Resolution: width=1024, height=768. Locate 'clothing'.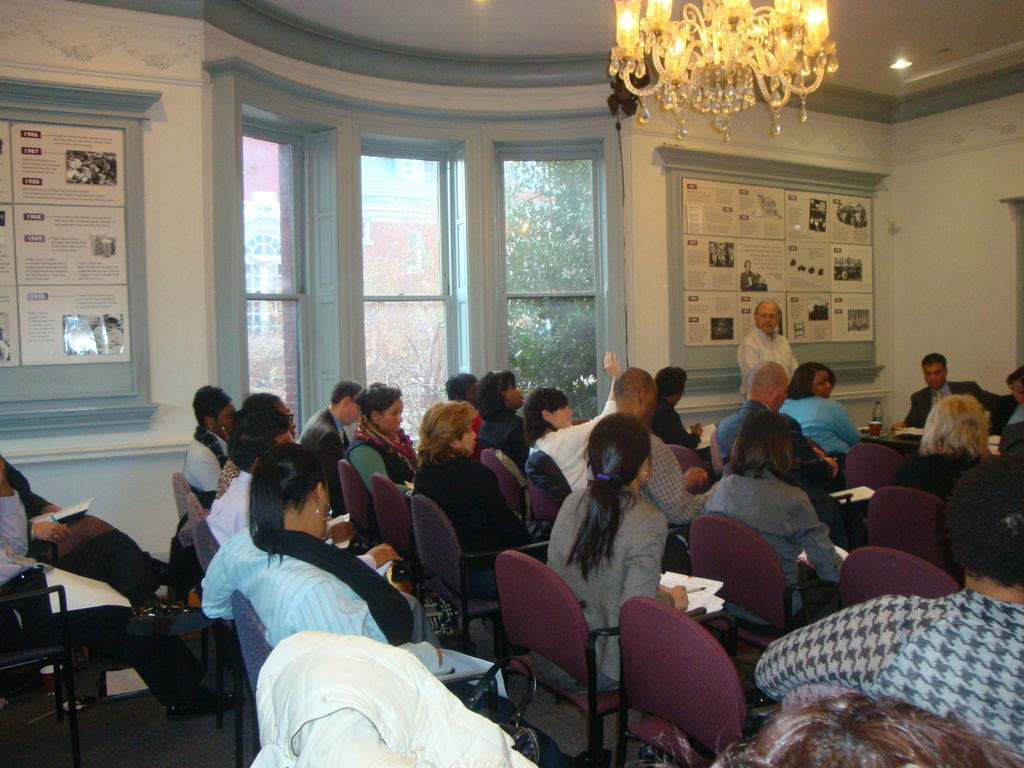
(738, 269, 758, 291).
